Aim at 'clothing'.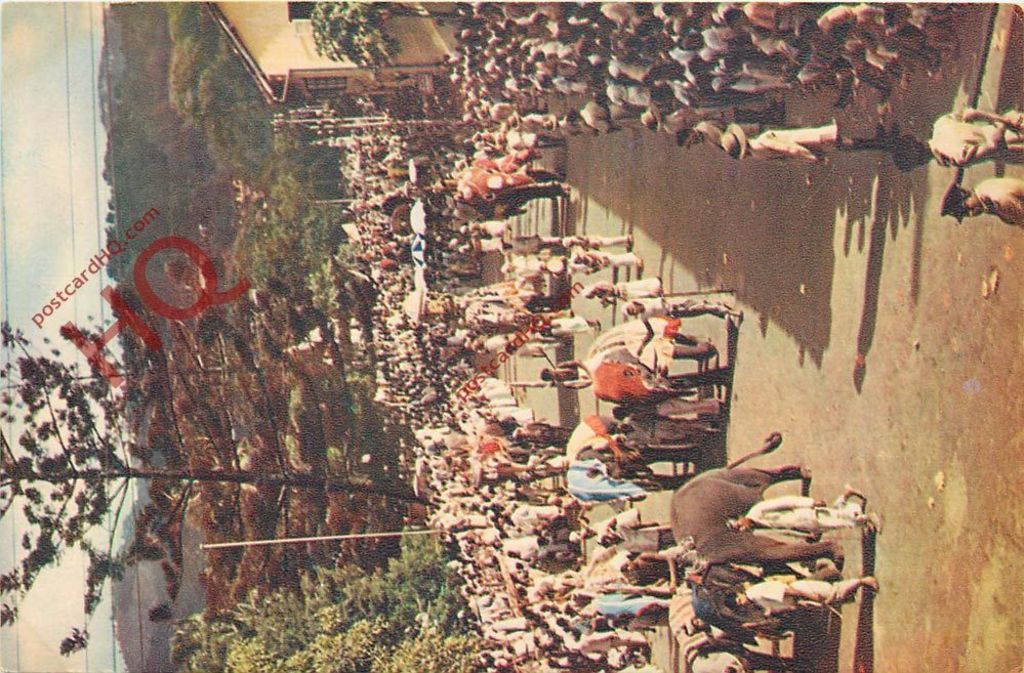
Aimed at (749,581,861,615).
